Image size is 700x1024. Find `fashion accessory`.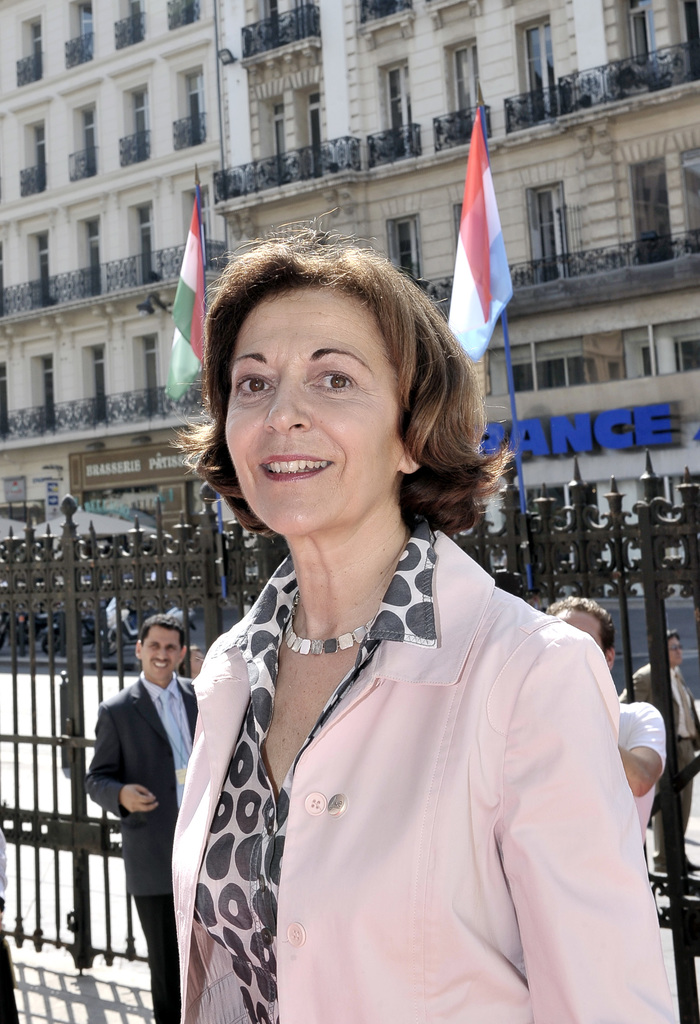
x1=670, y1=640, x2=684, y2=650.
